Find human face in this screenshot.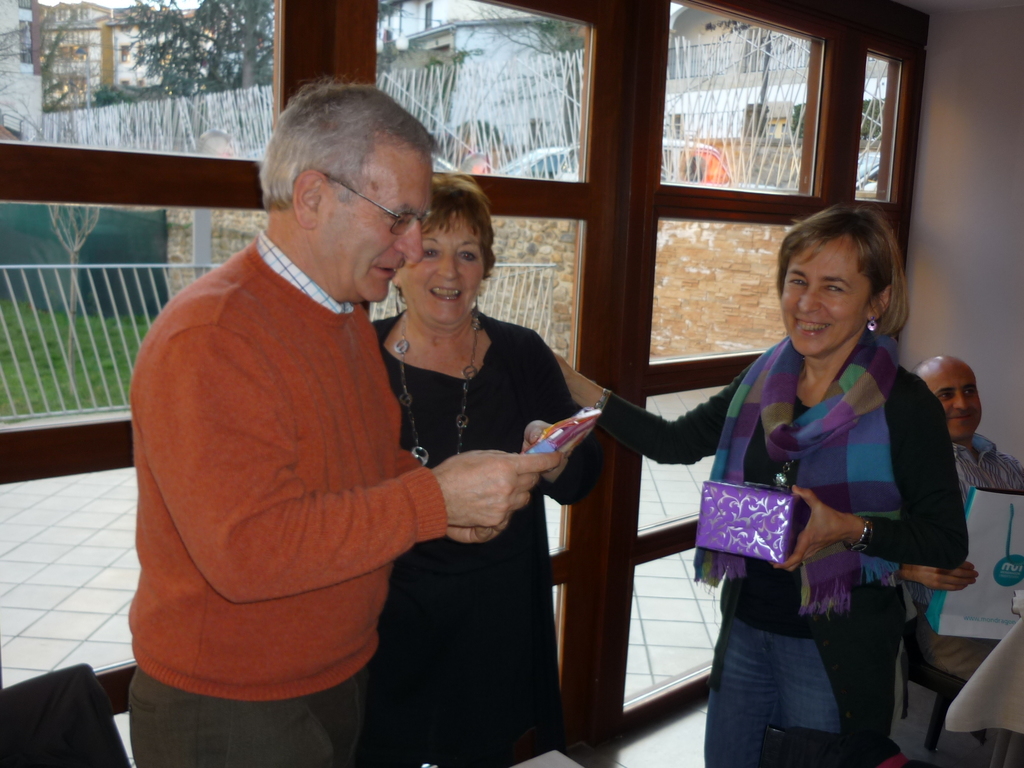
The bounding box for human face is [left=330, top=155, right=435, bottom=302].
